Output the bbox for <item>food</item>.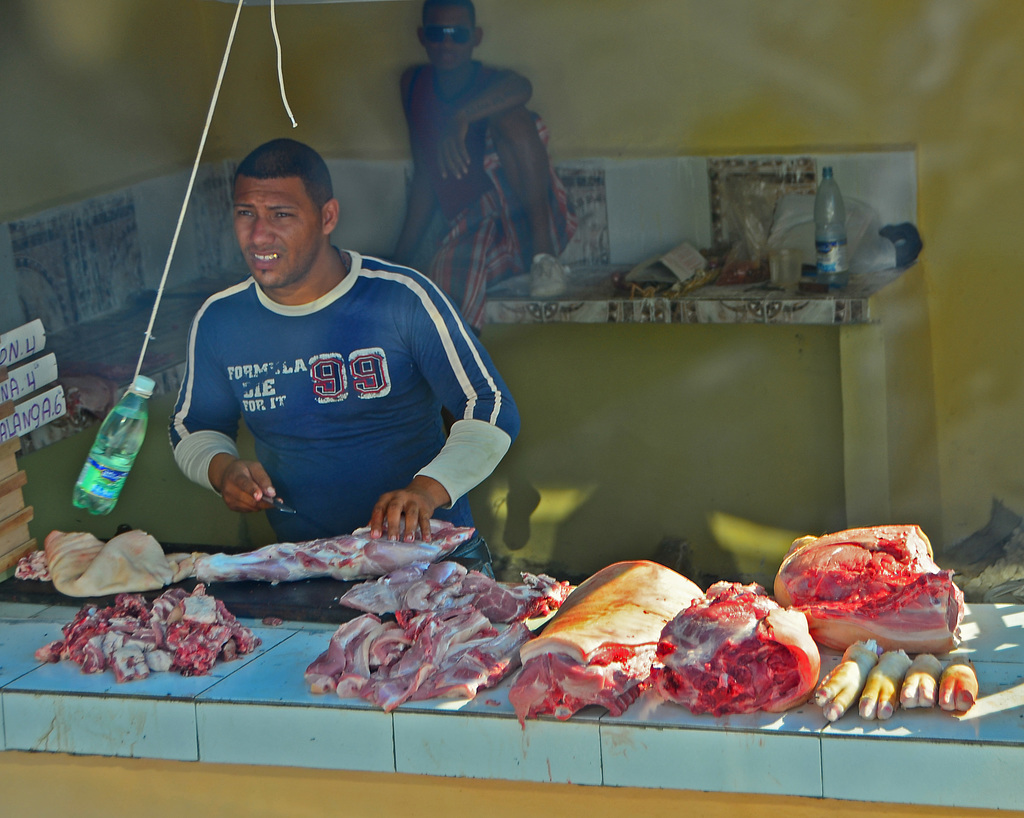
[x1=899, y1=651, x2=943, y2=709].
